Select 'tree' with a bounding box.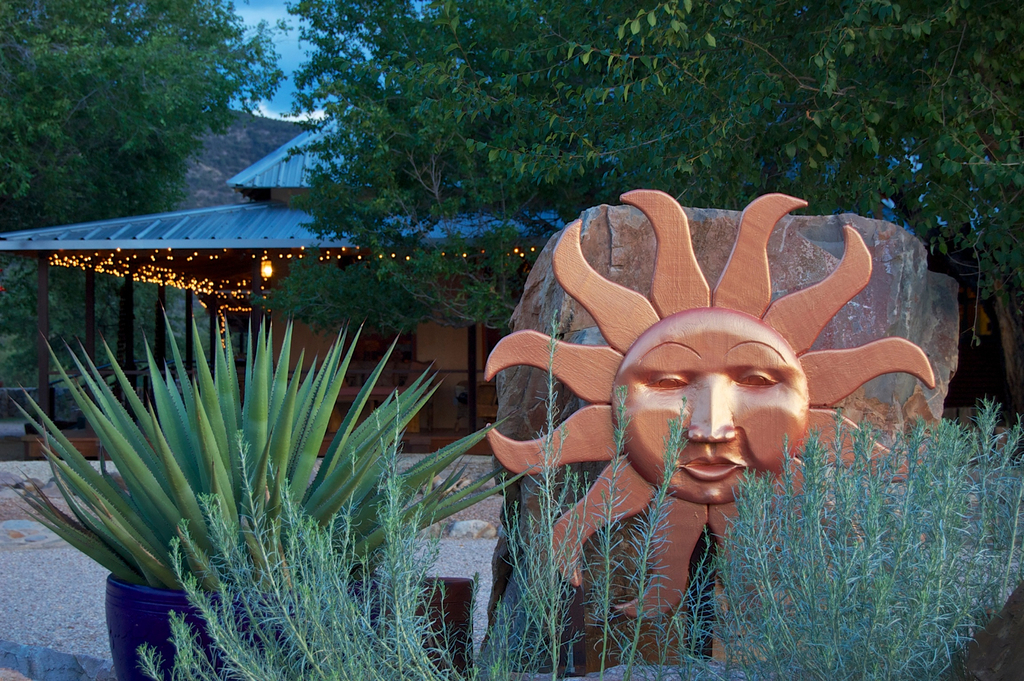
{"left": 6, "top": 24, "right": 289, "bottom": 228}.
